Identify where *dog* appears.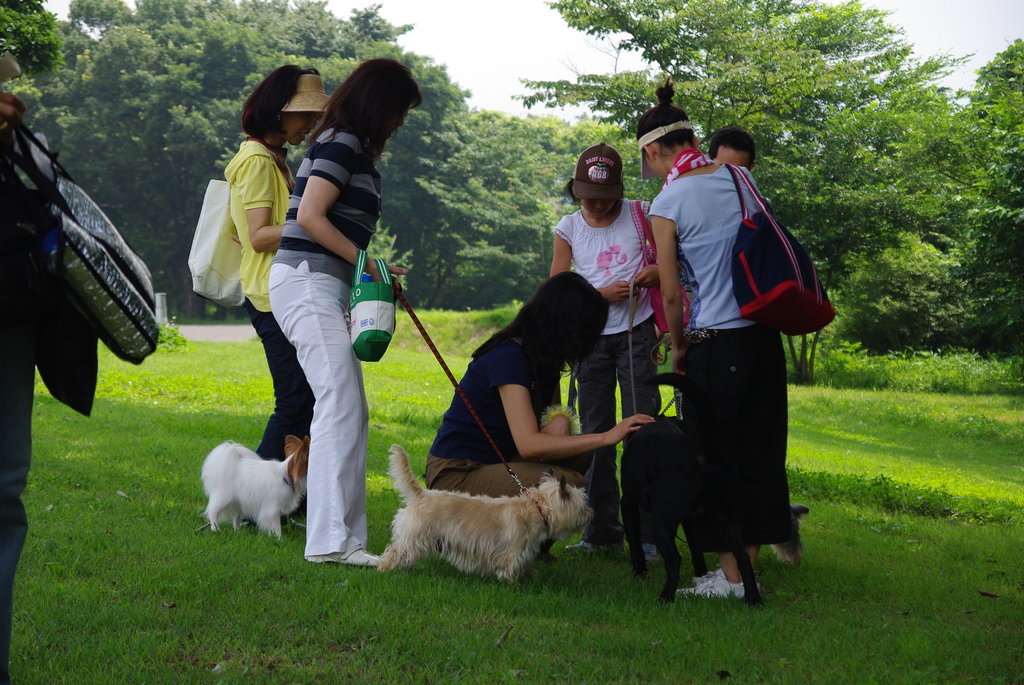
Appears at Rect(202, 437, 311, 541).
